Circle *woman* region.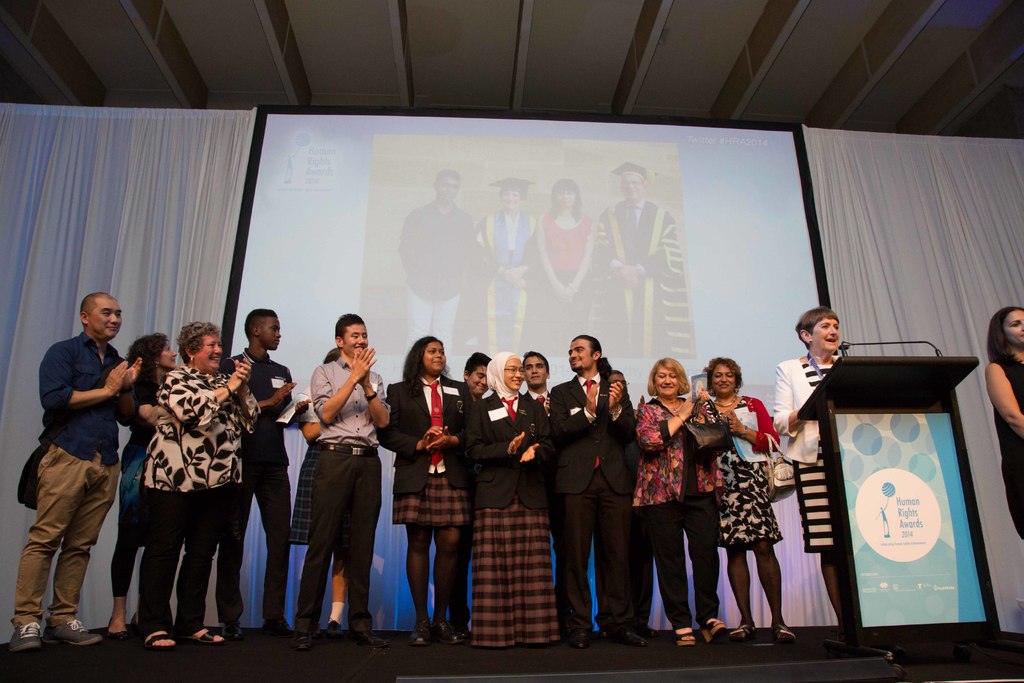
Region: (769,306,866,616).
